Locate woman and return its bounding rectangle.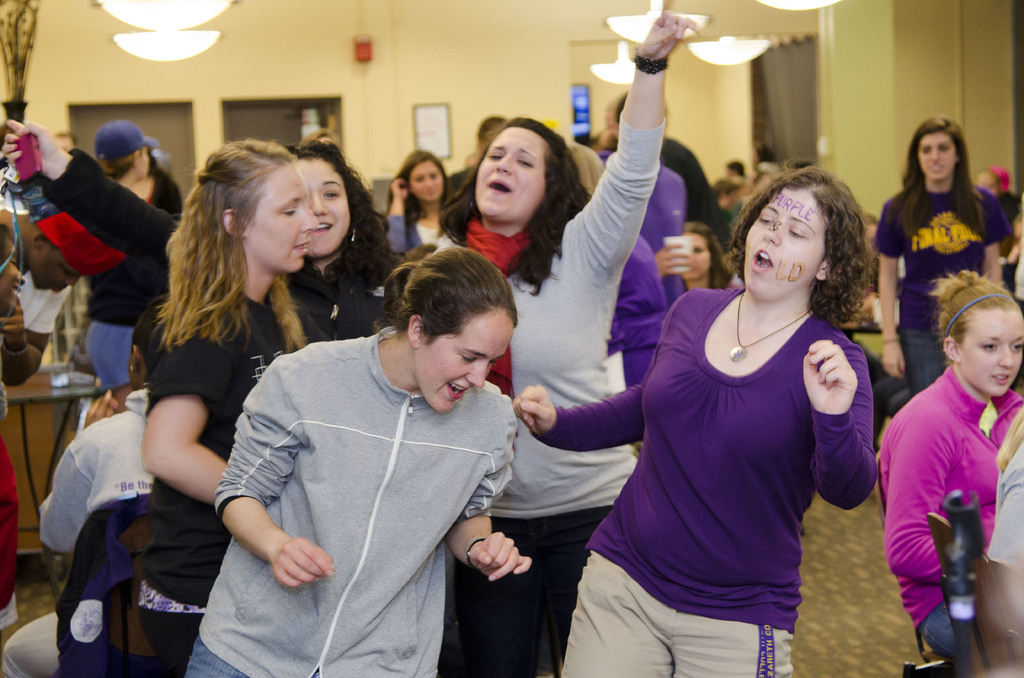
283:133:406:353.
